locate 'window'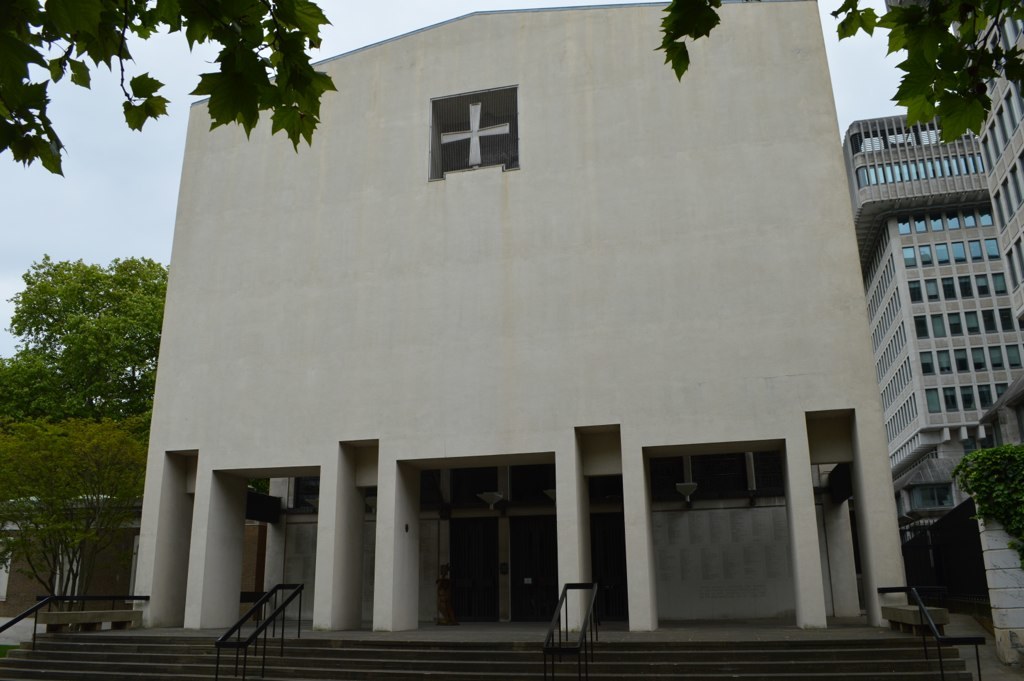
box(984, 307, 1000, 335)
